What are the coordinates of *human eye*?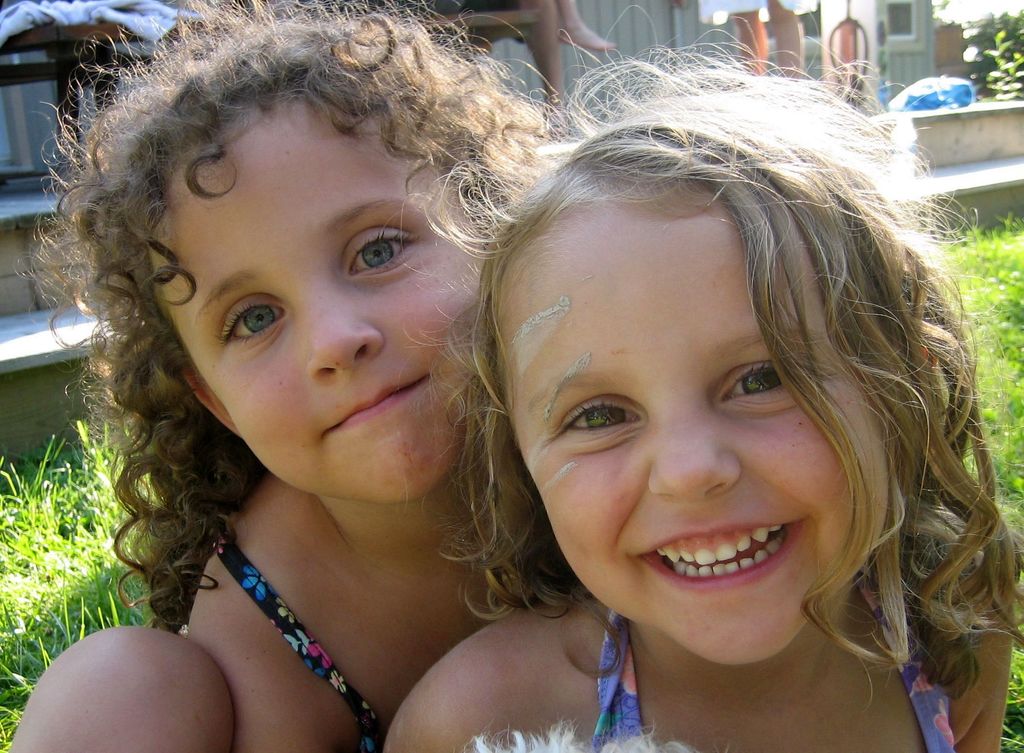
detection(560, 391, 648, 466).
